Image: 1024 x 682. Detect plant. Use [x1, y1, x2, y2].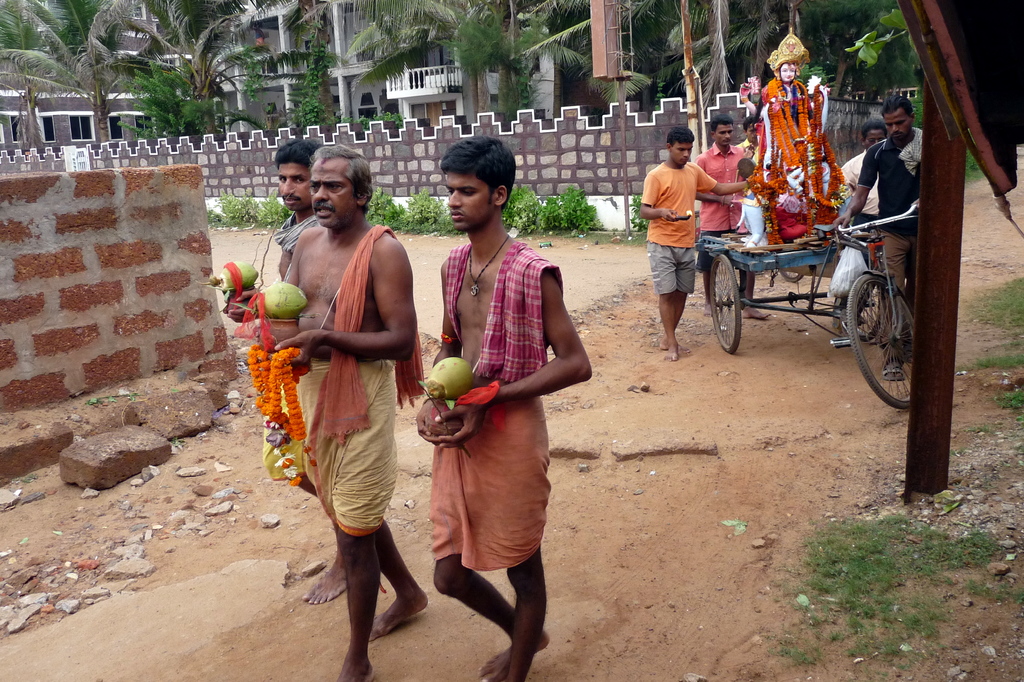
[995, 380, 1023, 412].
